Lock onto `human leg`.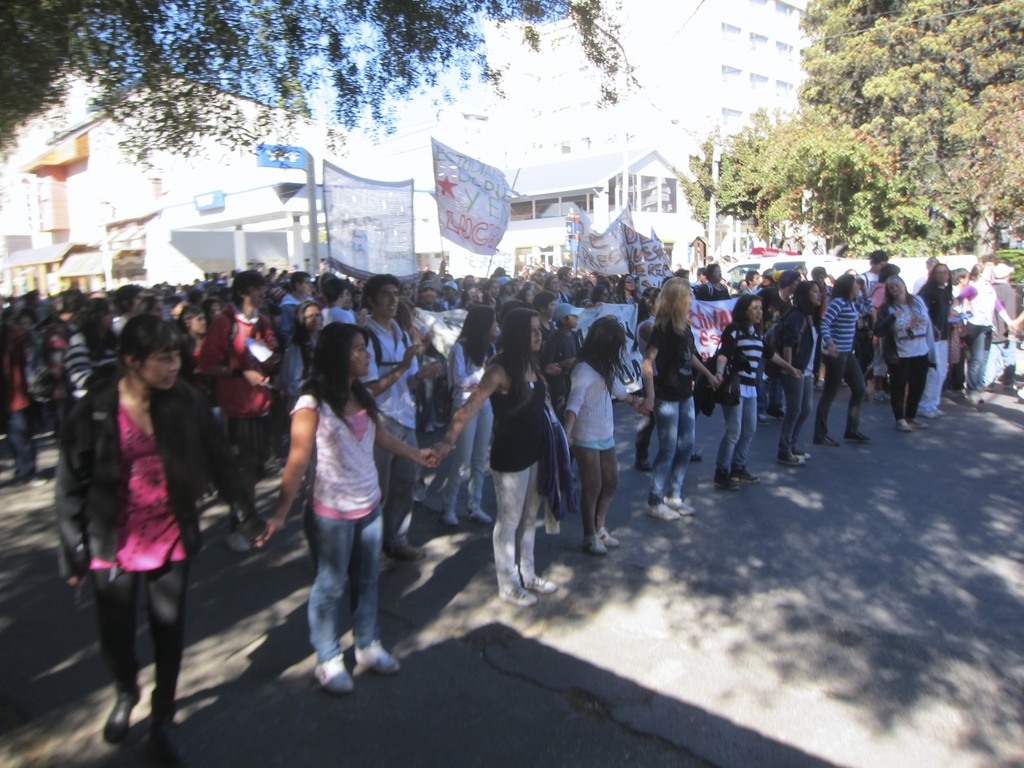
Locked: (left=717, top=384, right=758, bottom=483).
